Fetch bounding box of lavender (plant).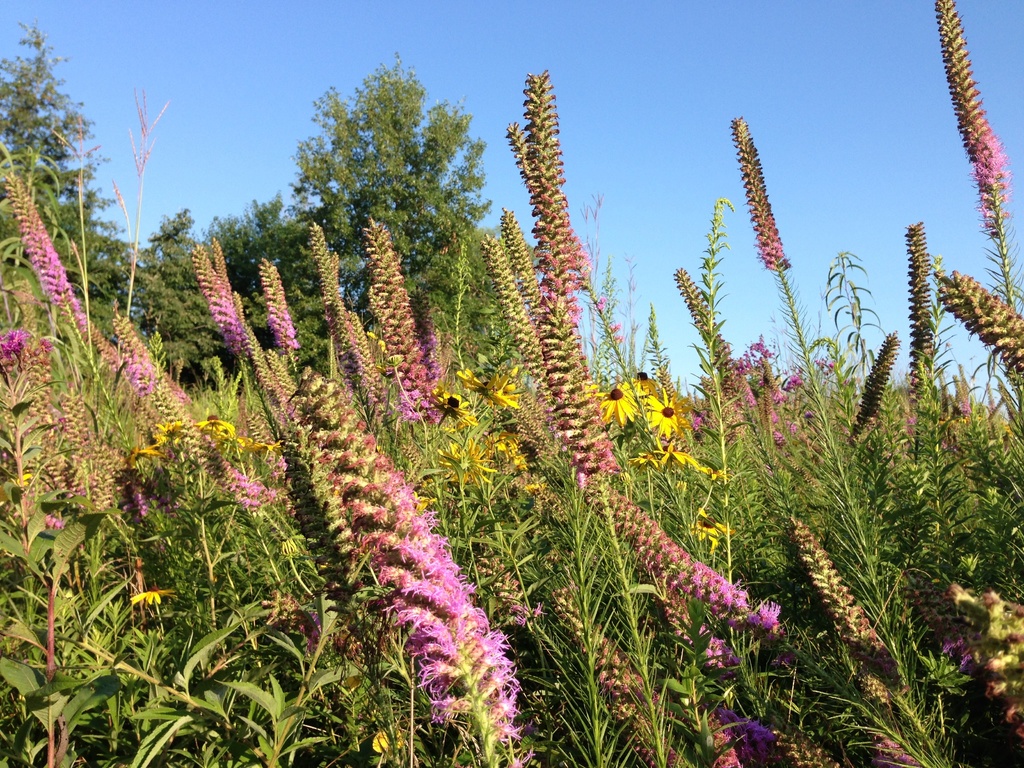
Bbox: x1=577 y1=628 x2=676 y2=767.
